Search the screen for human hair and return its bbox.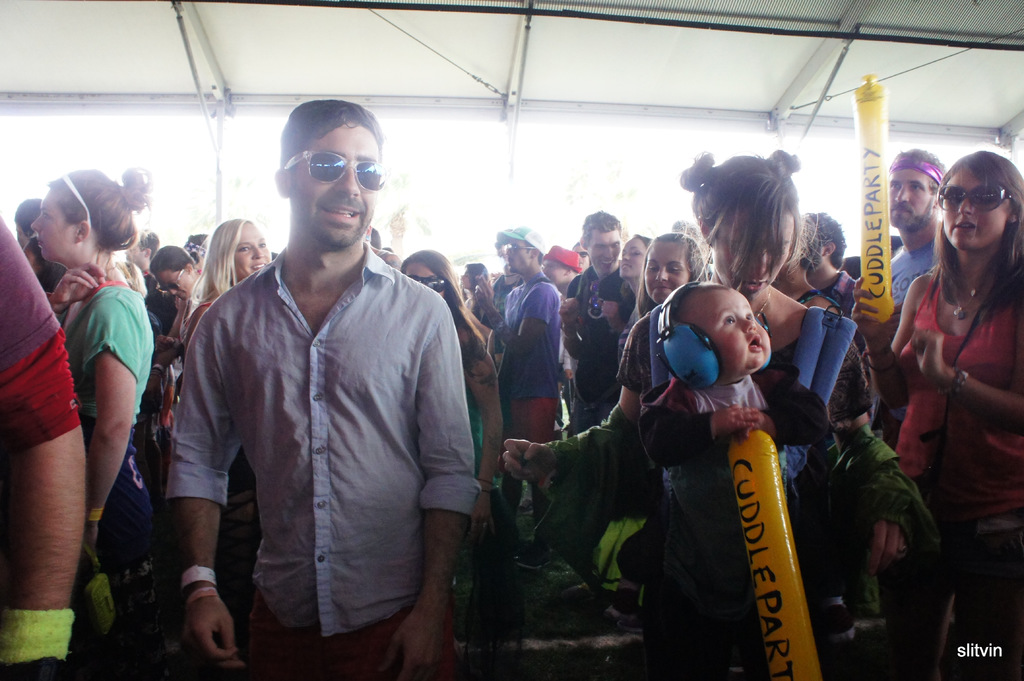
Found: l=146, t=246, r=193, b=272.
